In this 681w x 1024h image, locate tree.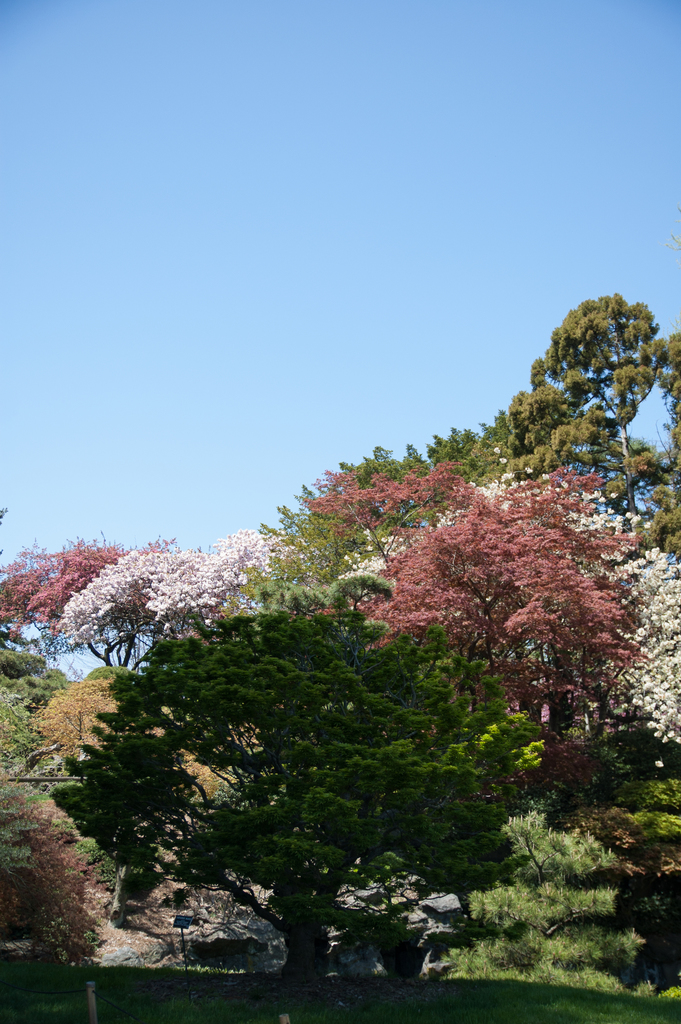
Bounding box: [227,417,680,826].
